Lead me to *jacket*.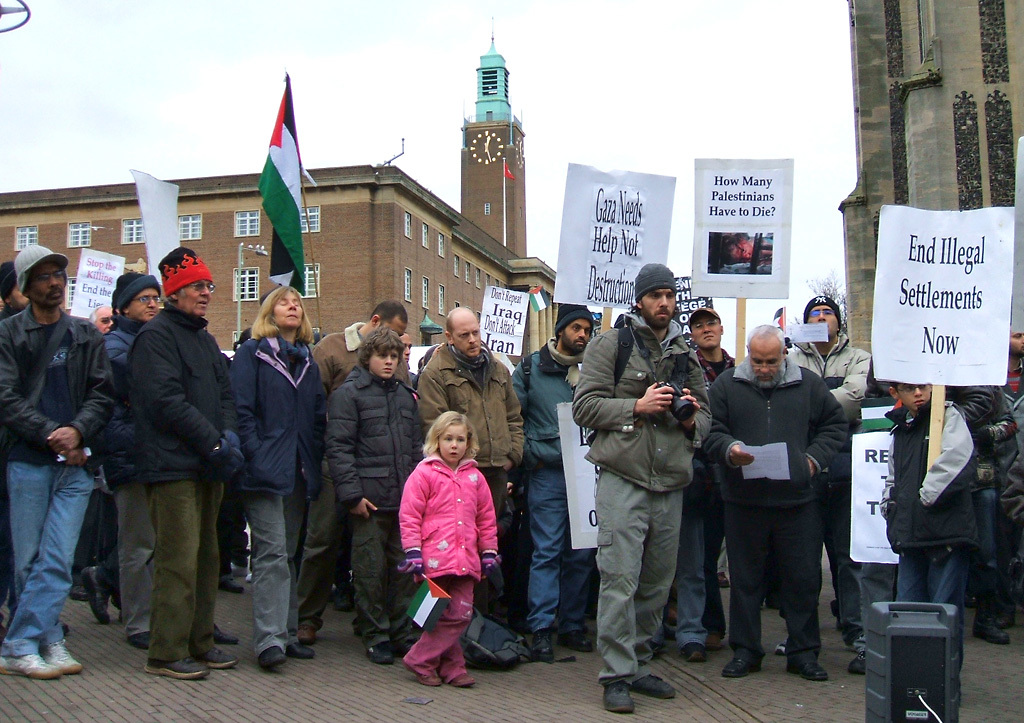
Lead to left=224, top=338, right=328, bottom=493.
